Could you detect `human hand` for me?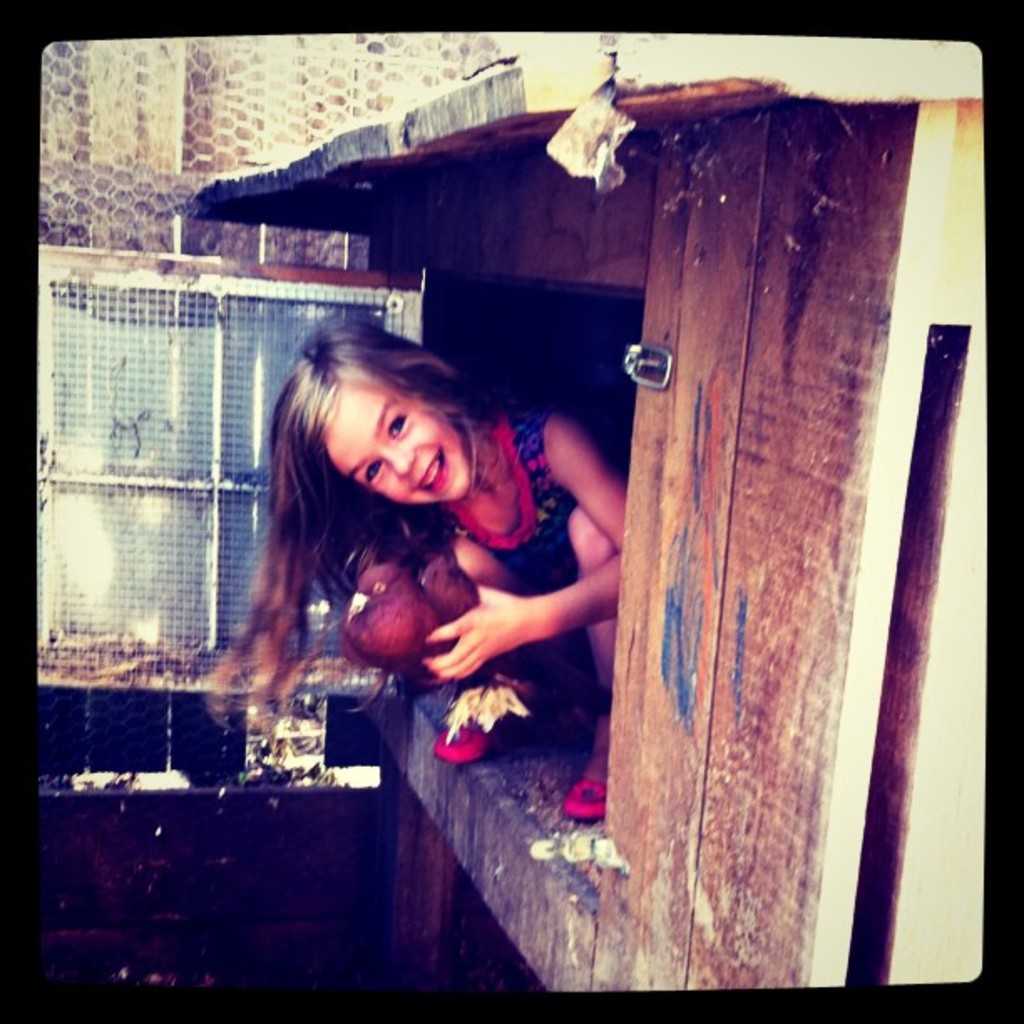
Detection result: [x1=402, y1=589, x2=539, y2=706].
